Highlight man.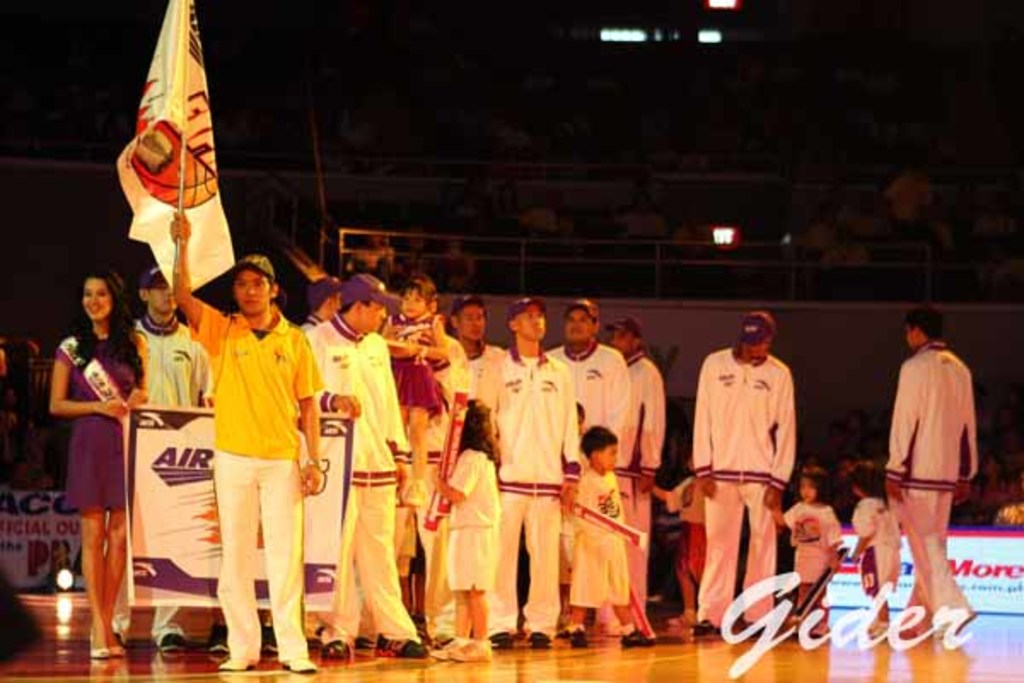
Highlighted region: [x1=887, y1=314, x2=976, y2=642].
